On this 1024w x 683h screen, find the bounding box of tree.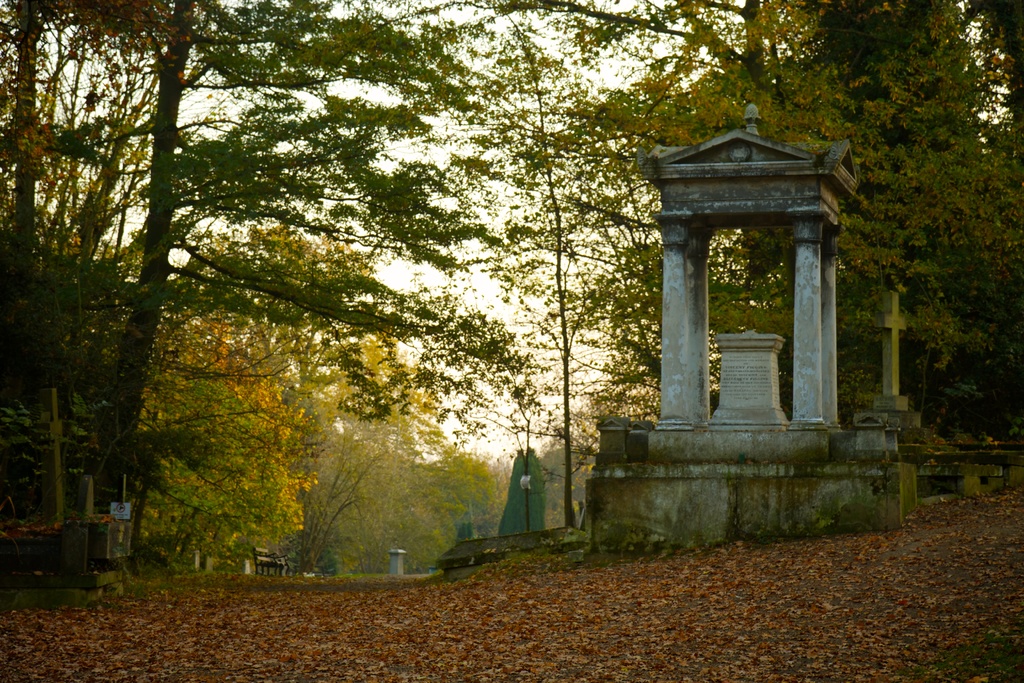
Bounding box: bbox=[2, 1, 508, 575].
